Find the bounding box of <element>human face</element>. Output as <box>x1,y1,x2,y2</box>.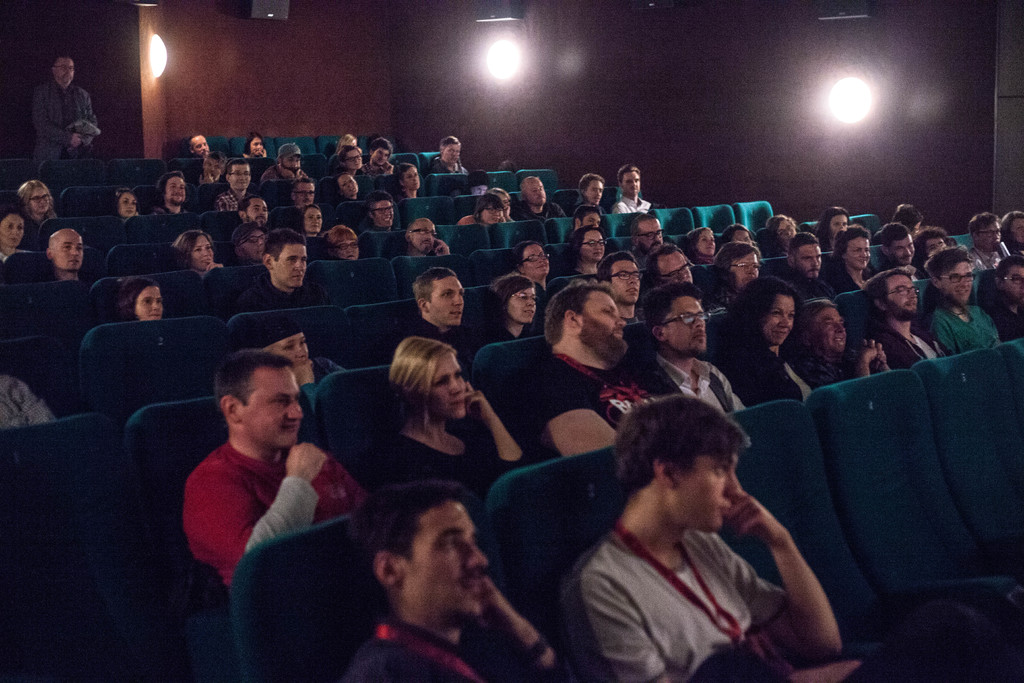
<box>524,242,547,273</box>.
